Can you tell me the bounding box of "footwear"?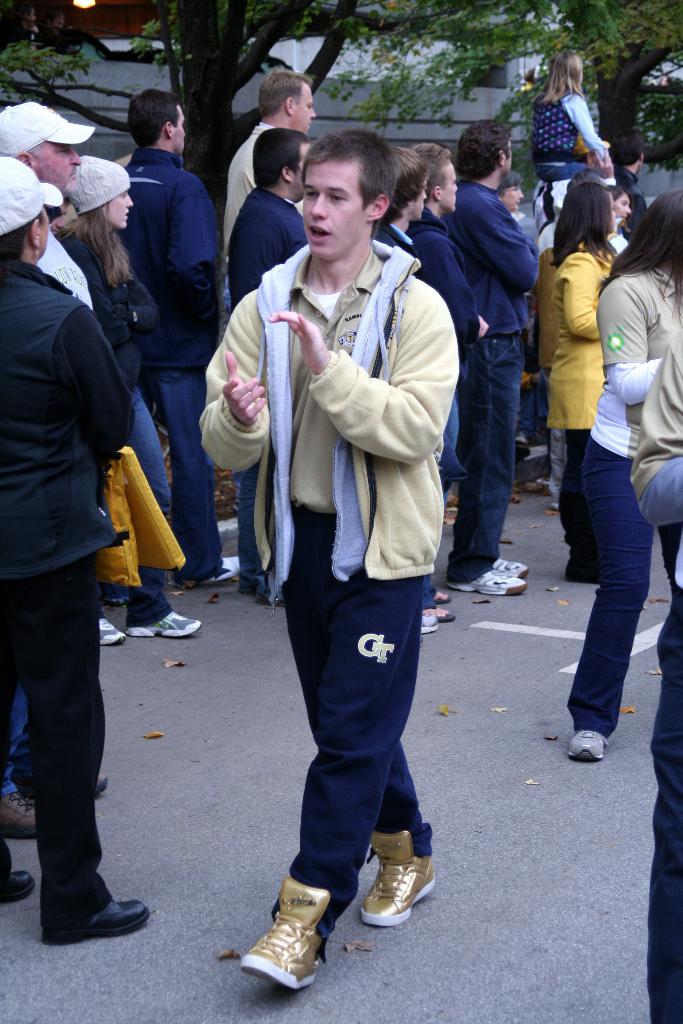
rect(563, 718, 611, 760).
